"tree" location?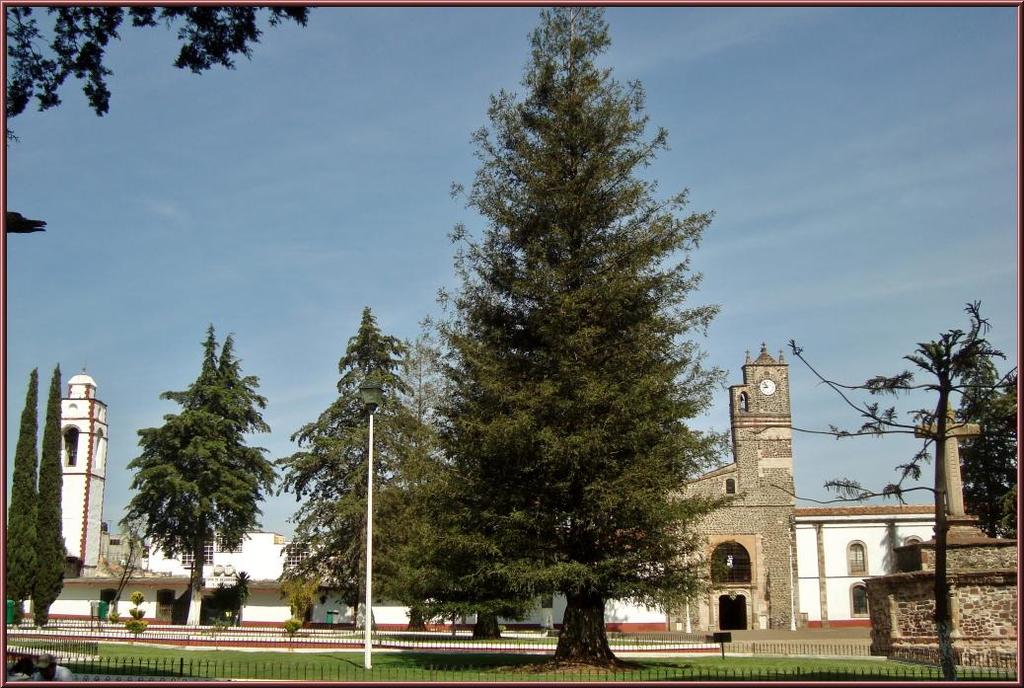
l=278, t=307, r=449, b=633
